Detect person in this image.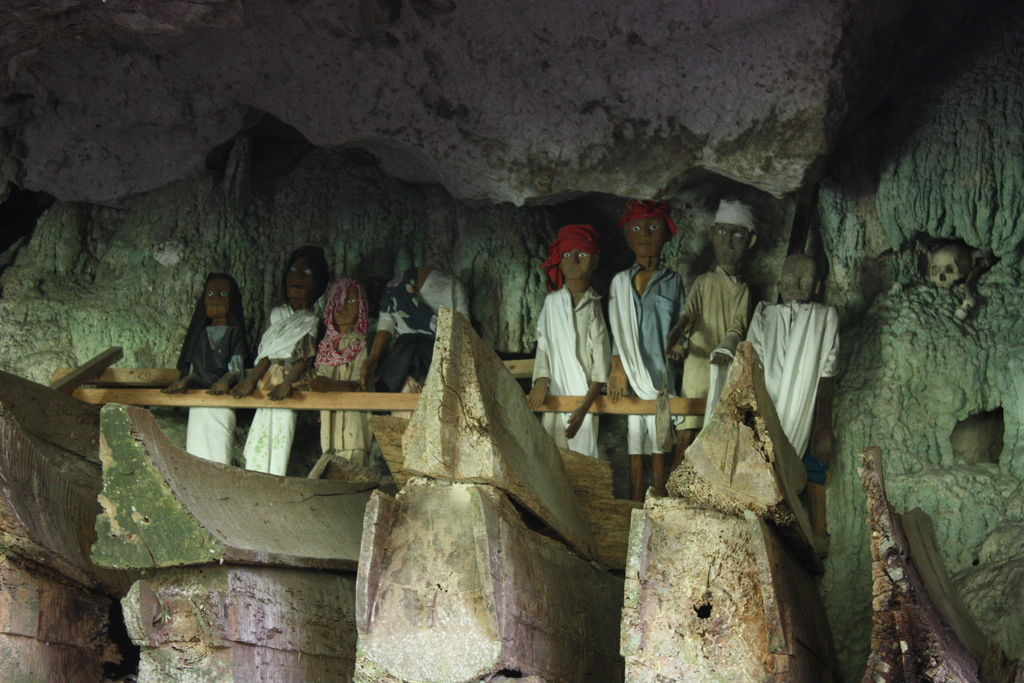
Detection: <region>611, 197, 689, 506</region>.
